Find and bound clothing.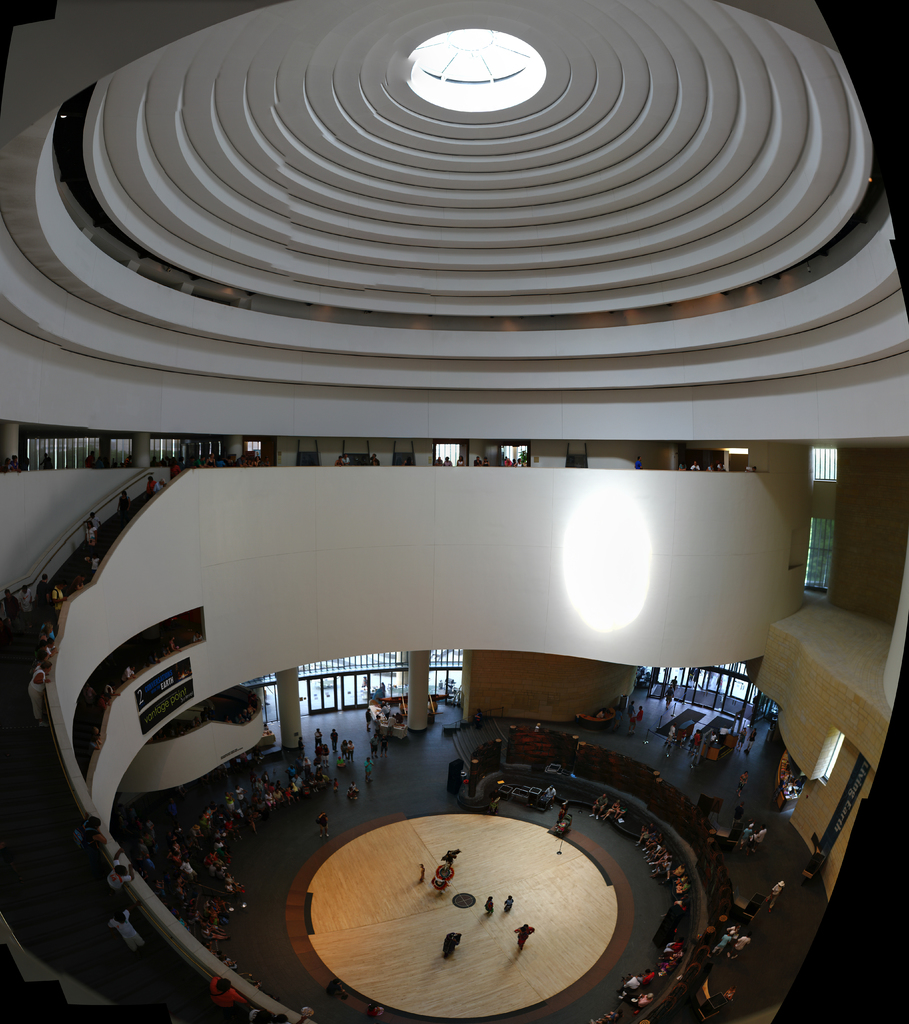
Bound: region(316, 815, 328, 831).
